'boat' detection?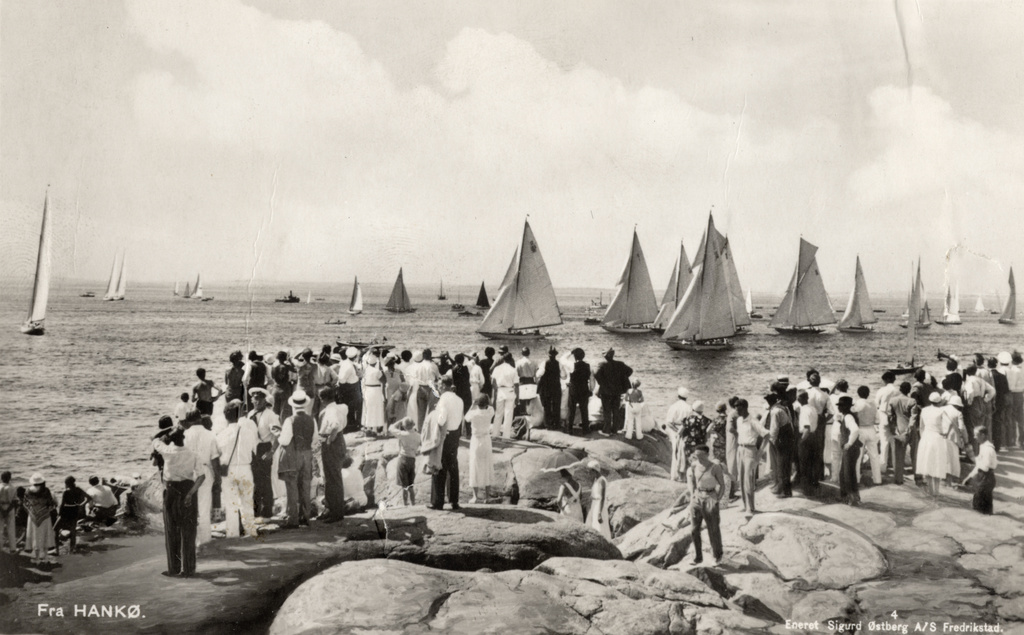
665/220/740/352
